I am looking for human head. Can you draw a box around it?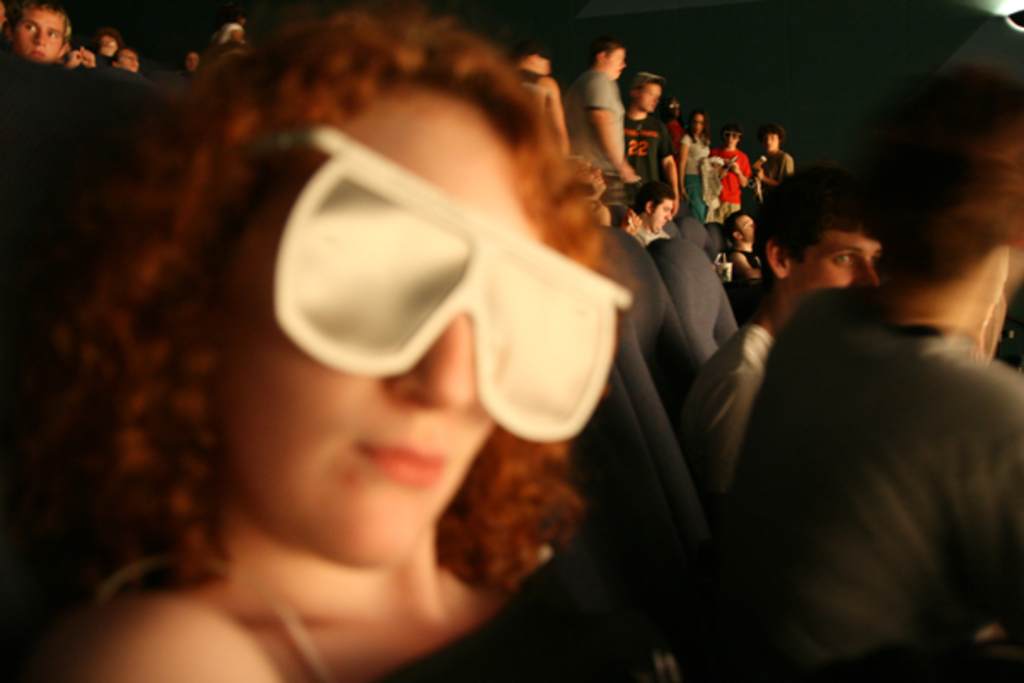
Sure, the bounding box is 121:0:575:584.
